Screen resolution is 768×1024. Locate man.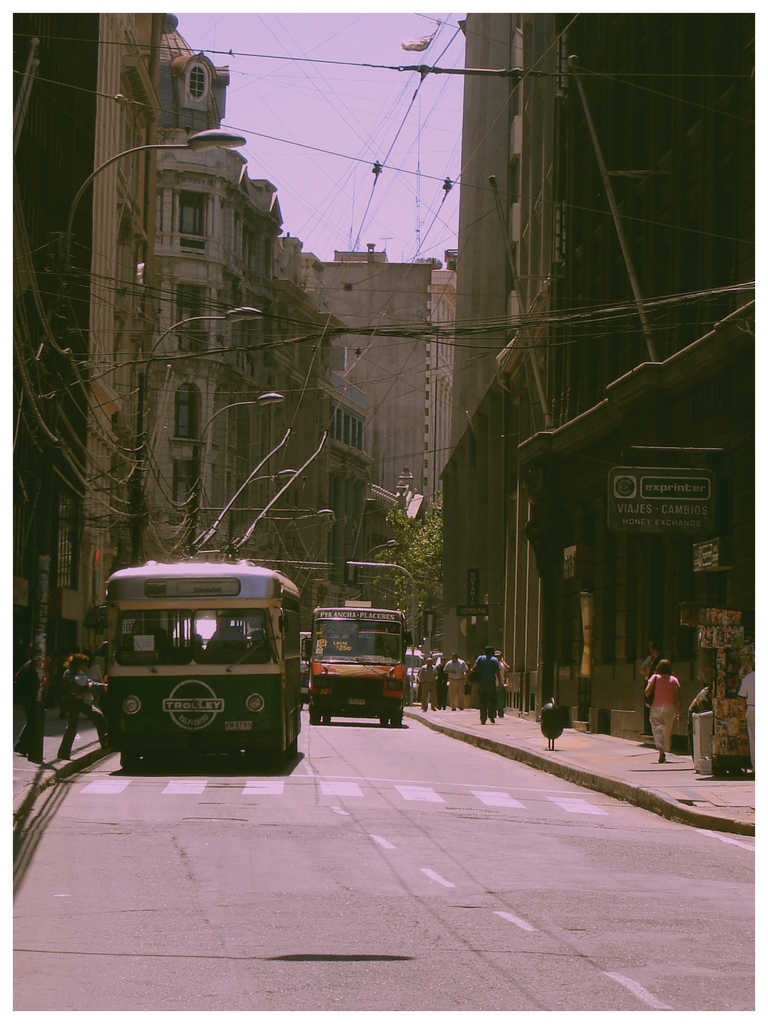
region(433, 655, 449, 710).
